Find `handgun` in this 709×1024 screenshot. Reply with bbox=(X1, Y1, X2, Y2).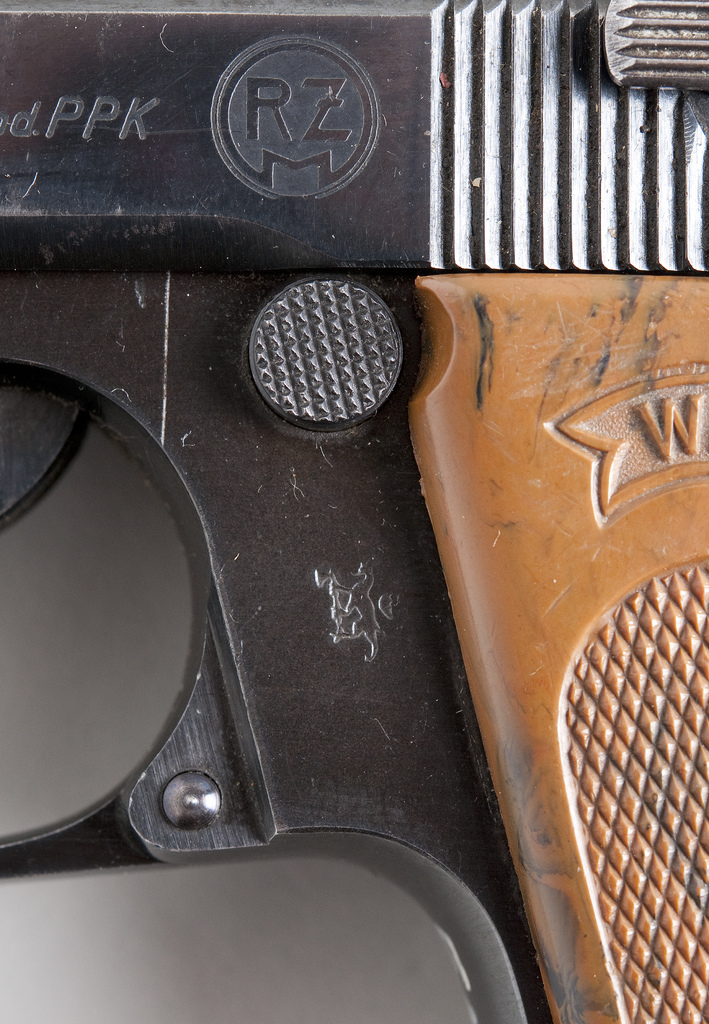
bbox=(0, 0, 708, 1023).
